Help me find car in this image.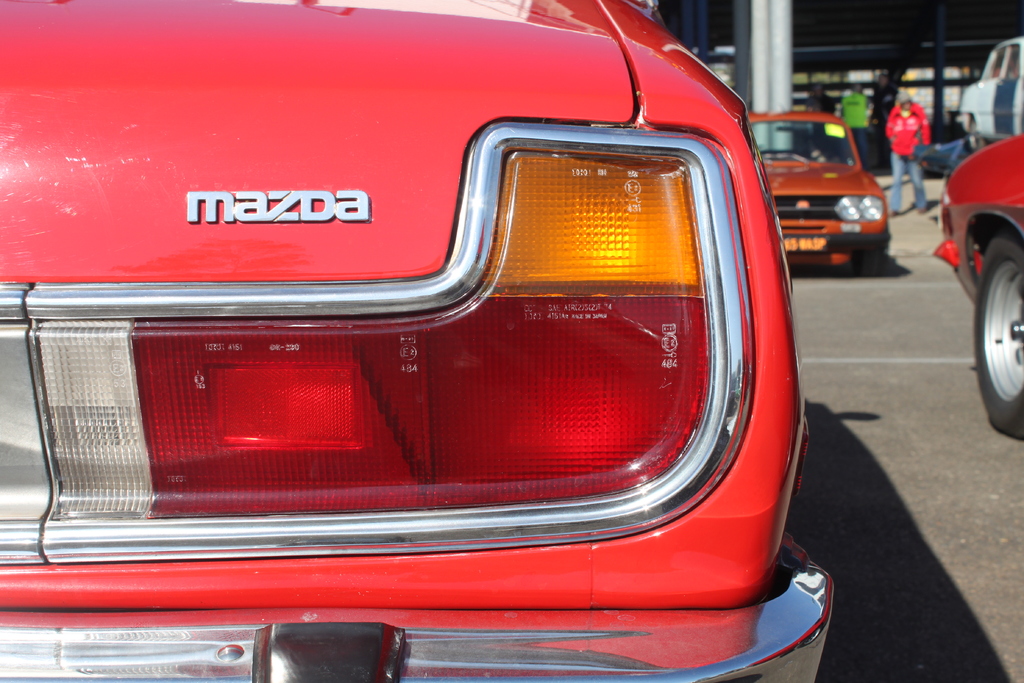
Found it: <box>934,138,1023,440</box>.
